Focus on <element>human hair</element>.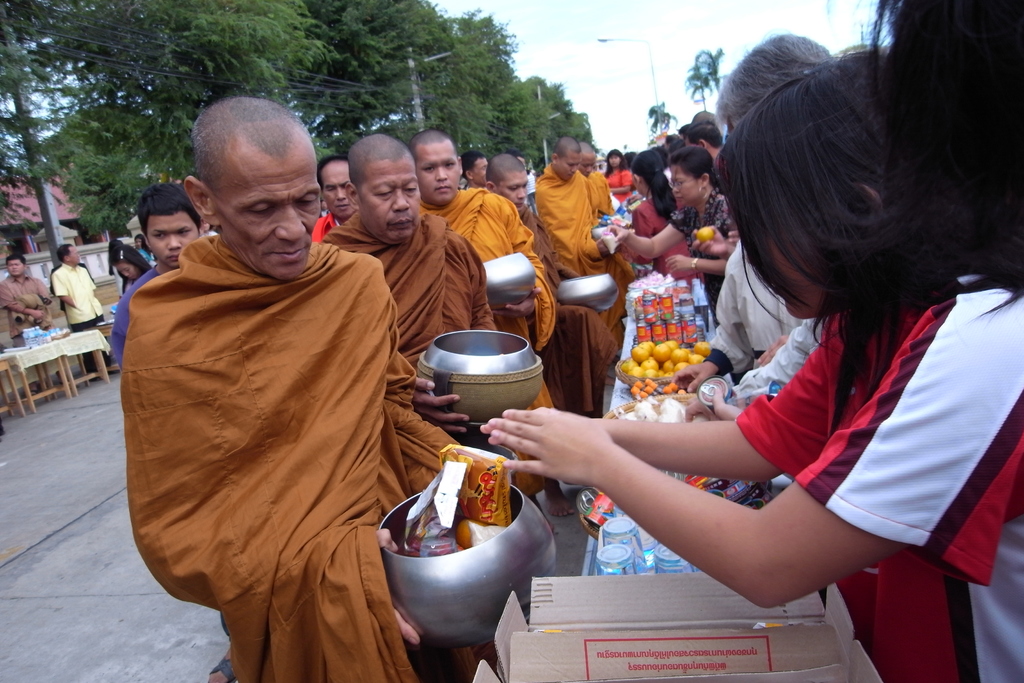
Focused at x1=676 y1=125 x2=686 y2=137.
